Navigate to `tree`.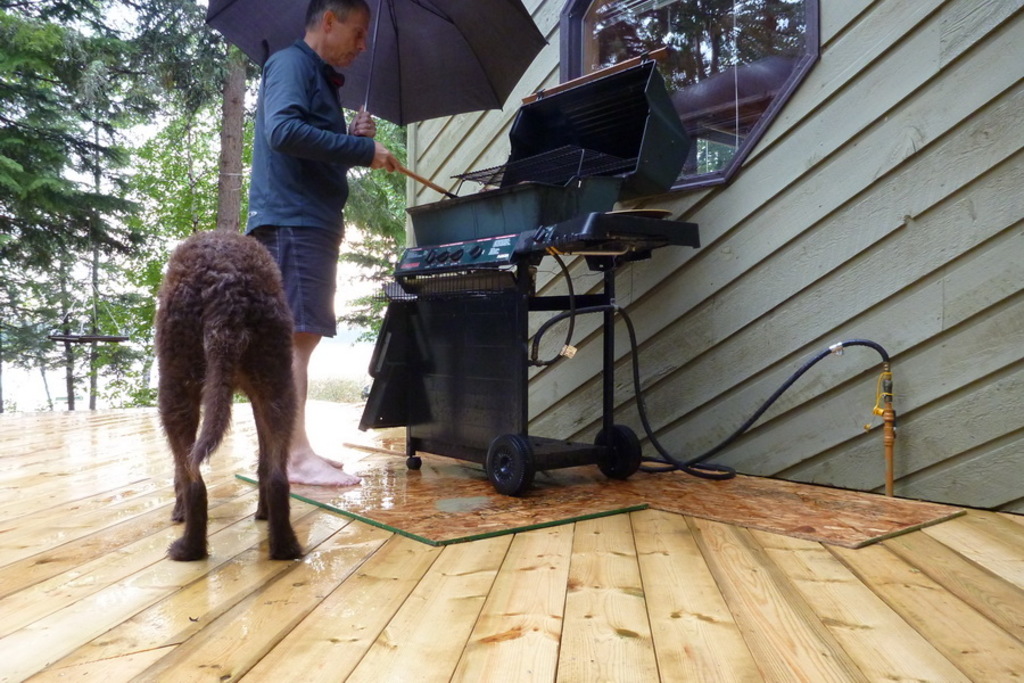
Navigation target: left=0, top=0, right=267, bottom=411.
